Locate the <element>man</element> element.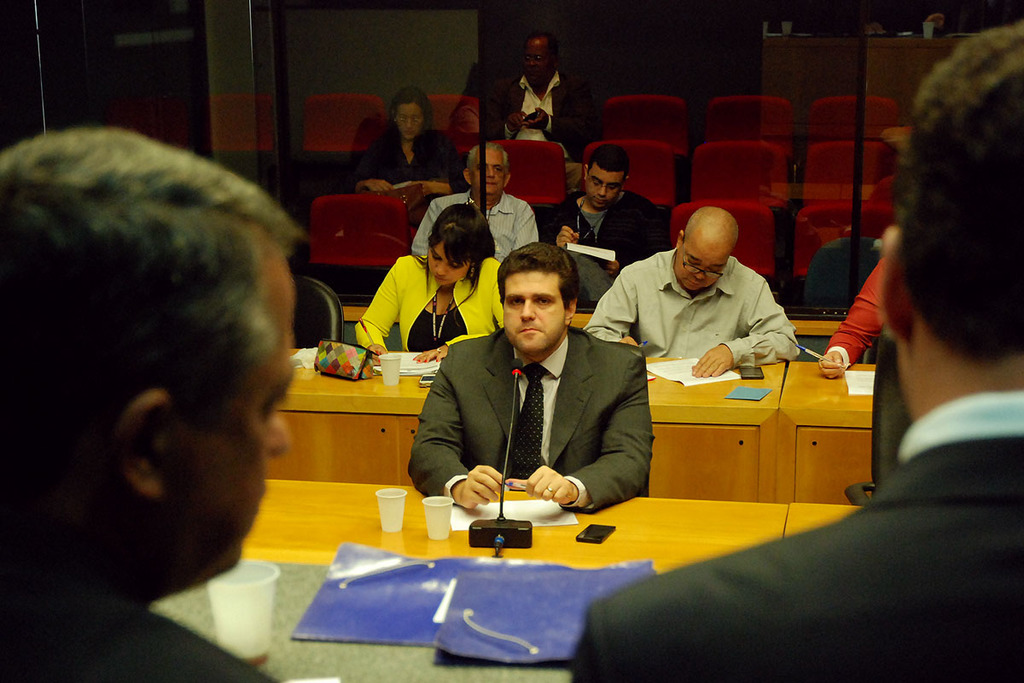
Element bbox: <box>404,143,537,267</box>.
